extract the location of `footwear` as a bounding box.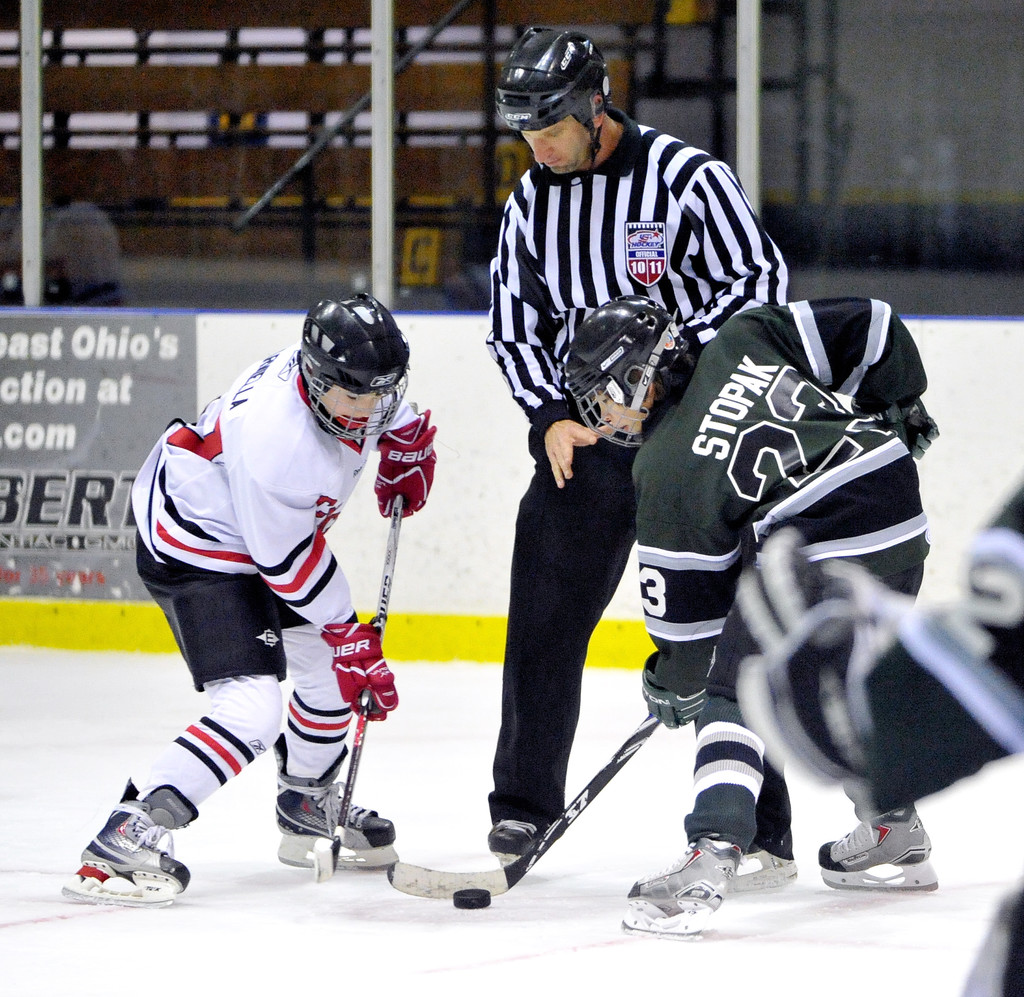
region(56, 772, 201, 909).
